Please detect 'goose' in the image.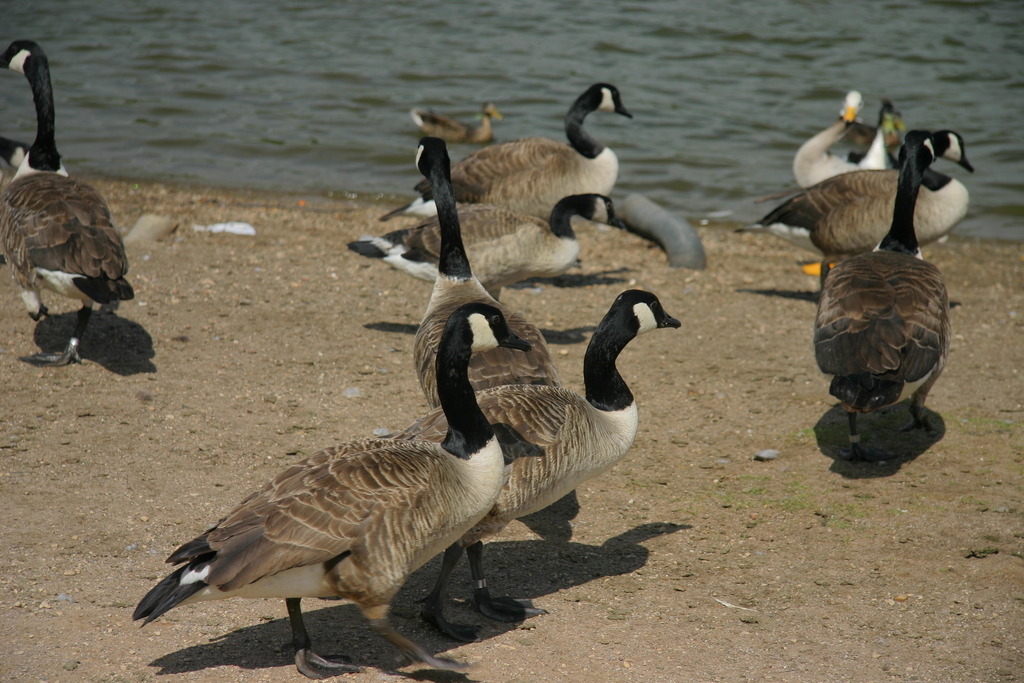
[403, 83, 635, 224].
